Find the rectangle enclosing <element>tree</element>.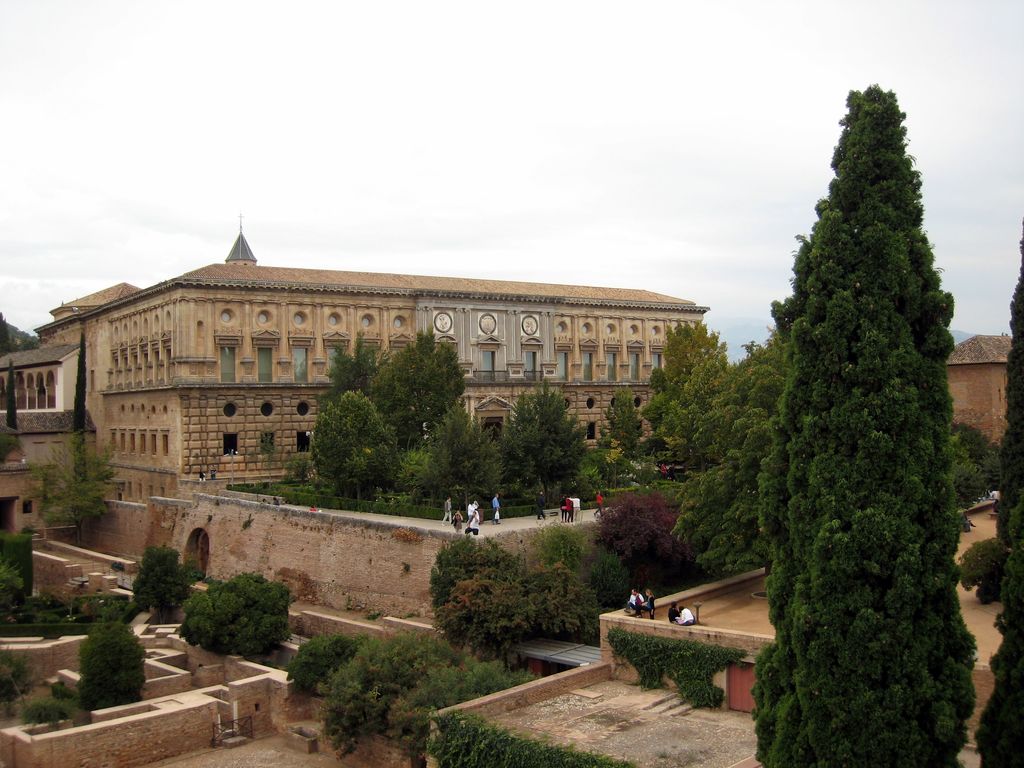
274,449,321,494.
